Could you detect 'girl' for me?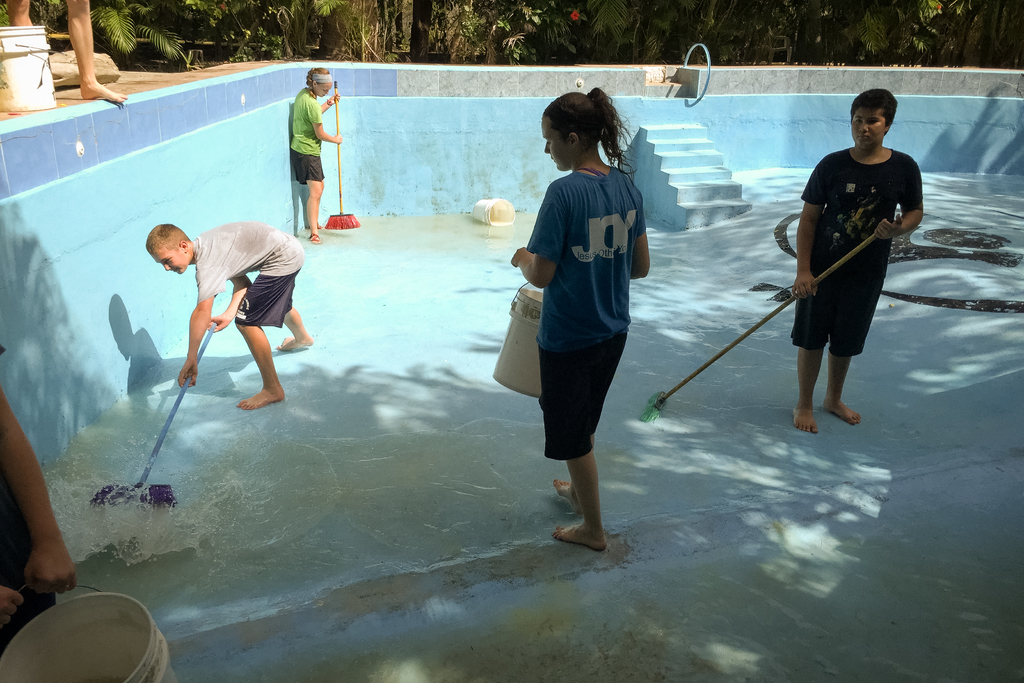
Detection result: Rect(511, 86, 653, 553).
